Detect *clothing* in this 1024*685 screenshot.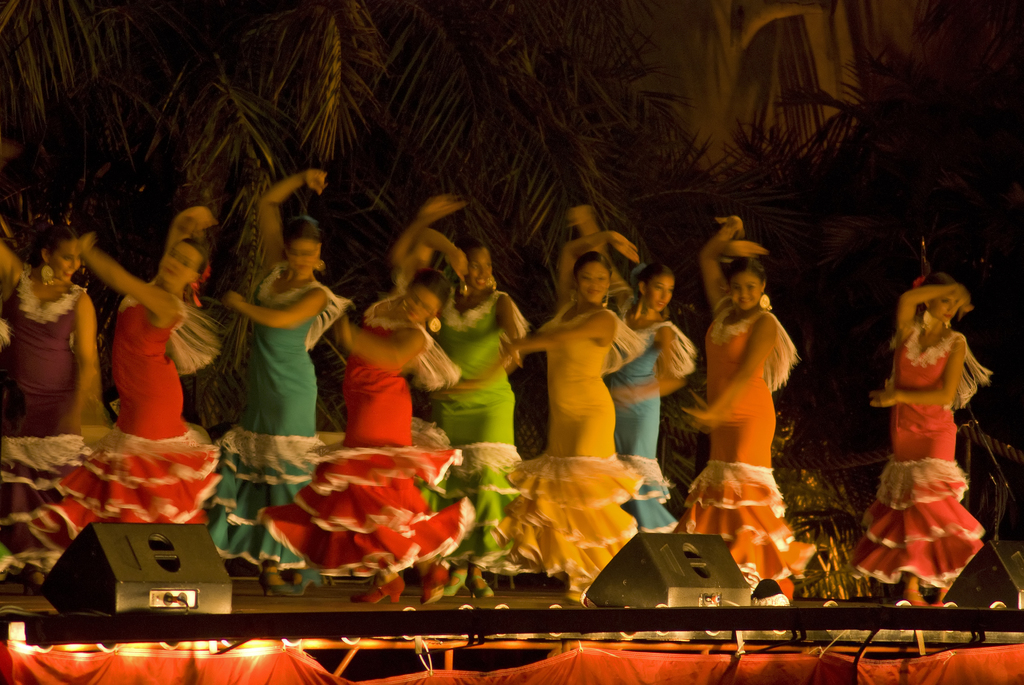
Detection: BBox(856, 311, 985, 592).
